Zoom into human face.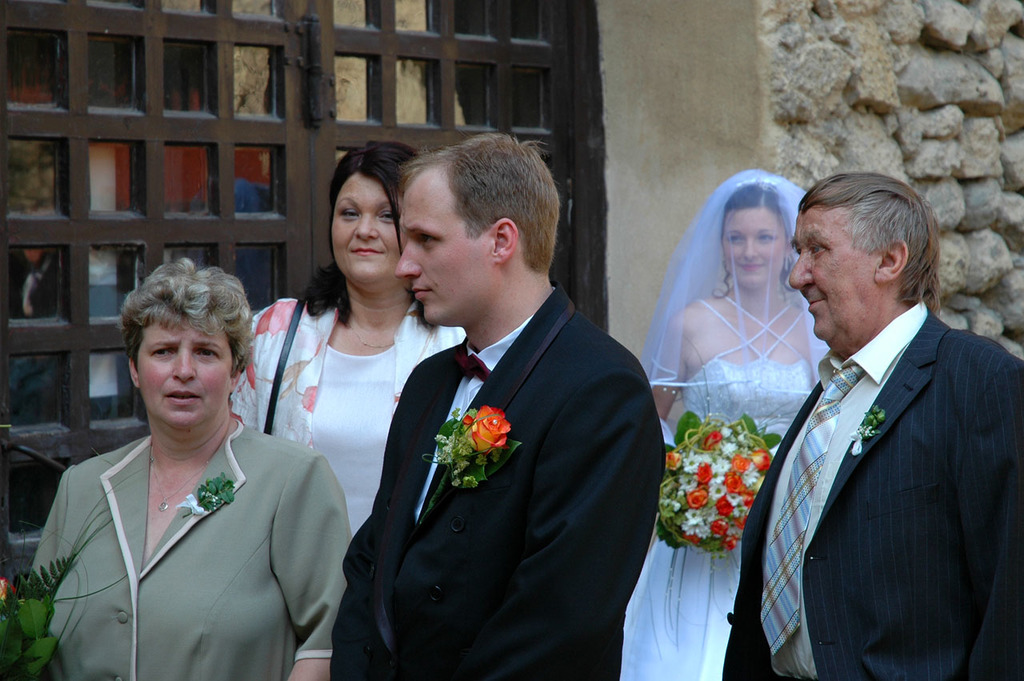
Zoom target: 330:171:410:286.
